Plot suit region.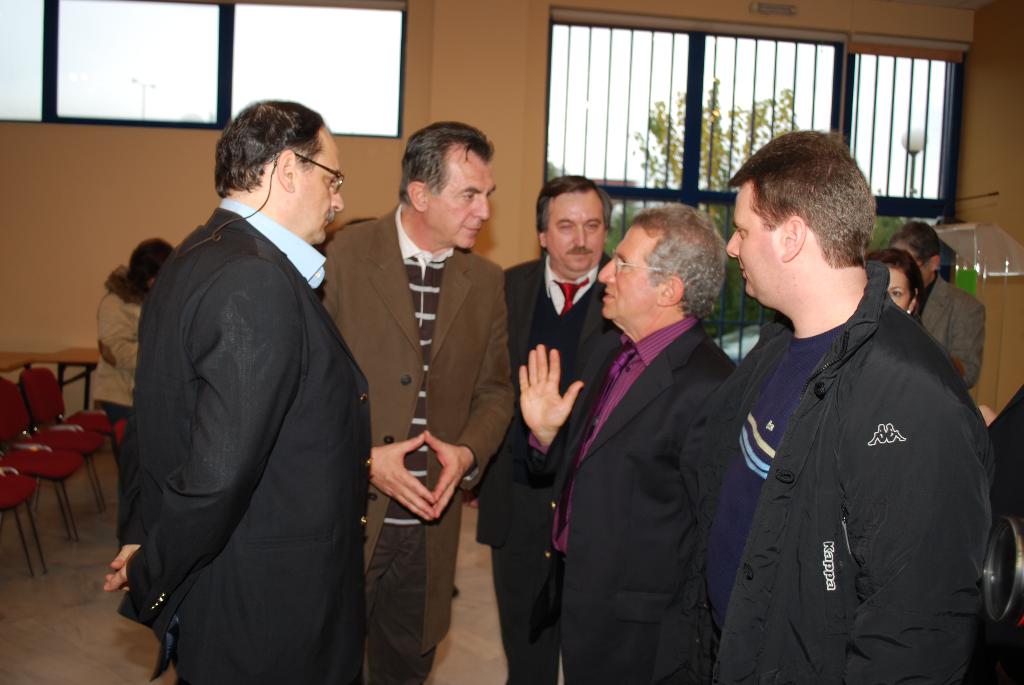
Plotted at bbox(108, 191, 367, 684).
